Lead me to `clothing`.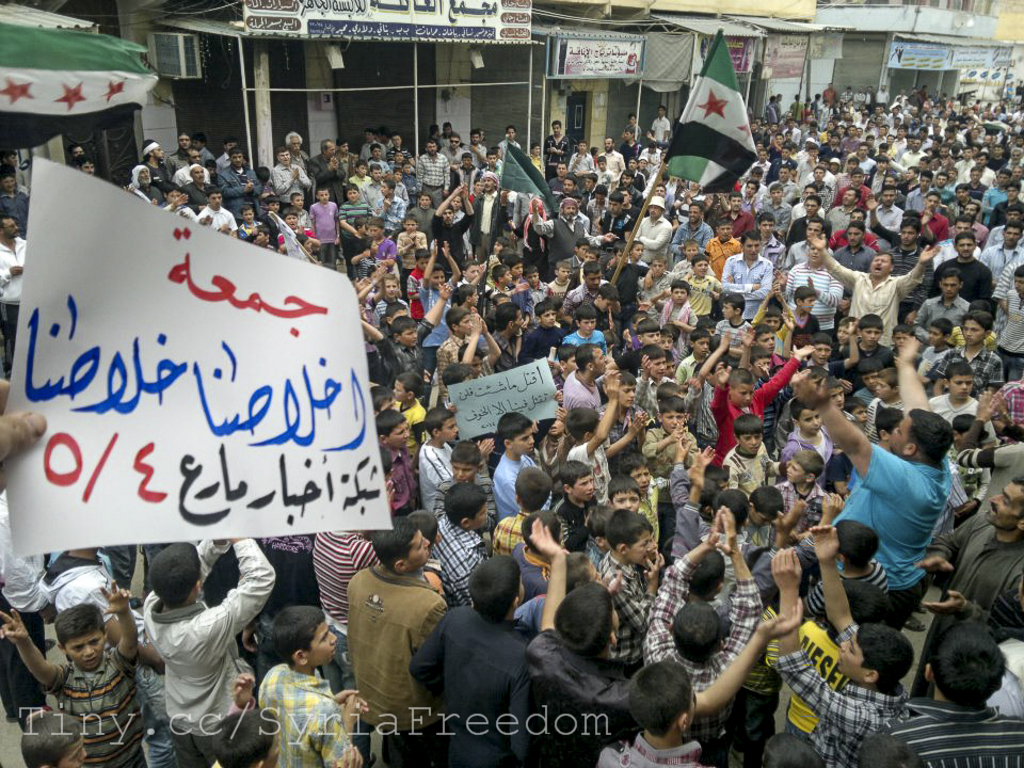
Lead to 529/286/554/304.
